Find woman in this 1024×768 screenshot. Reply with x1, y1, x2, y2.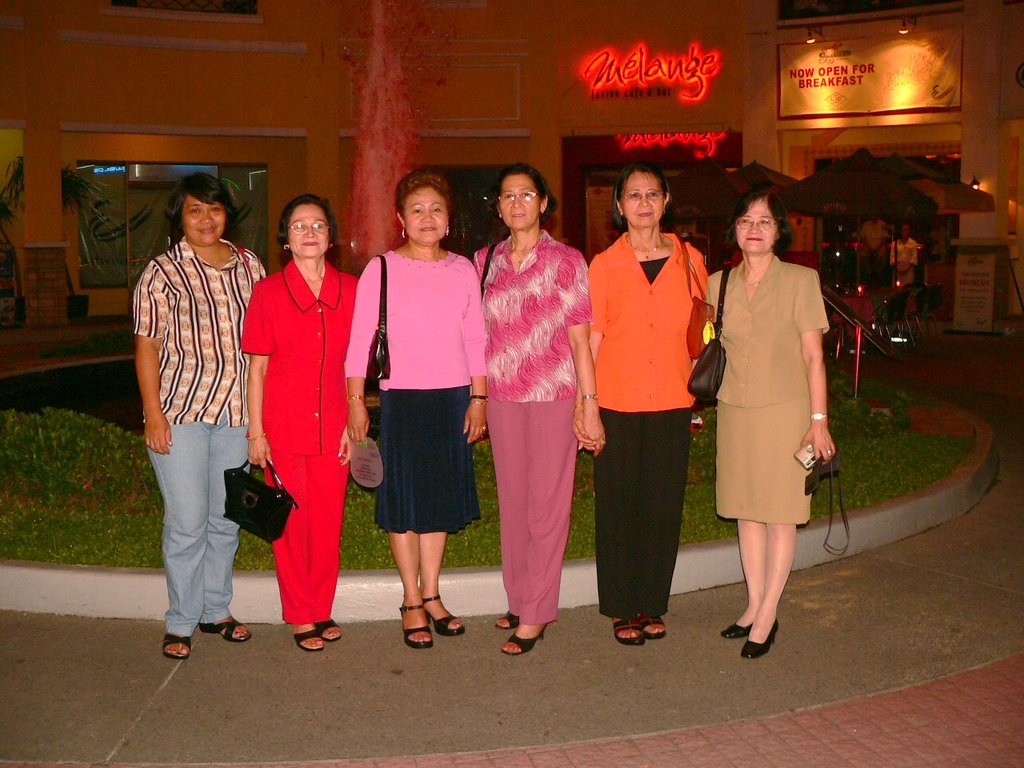
131, 170, 266, 658.
